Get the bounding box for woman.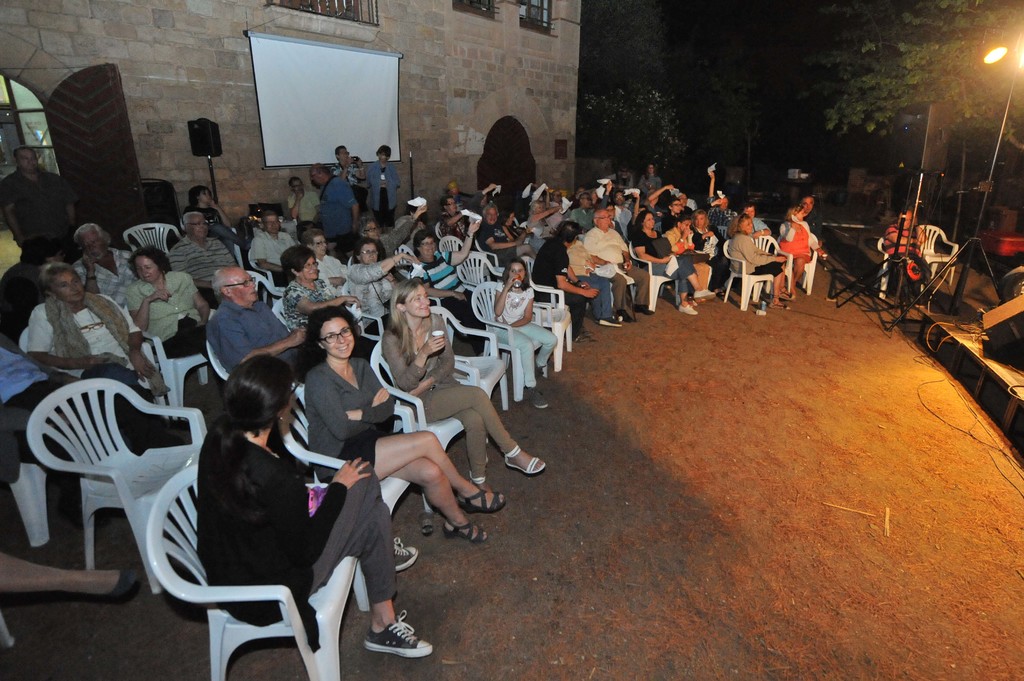
locate(280, 244, 365, 349).
